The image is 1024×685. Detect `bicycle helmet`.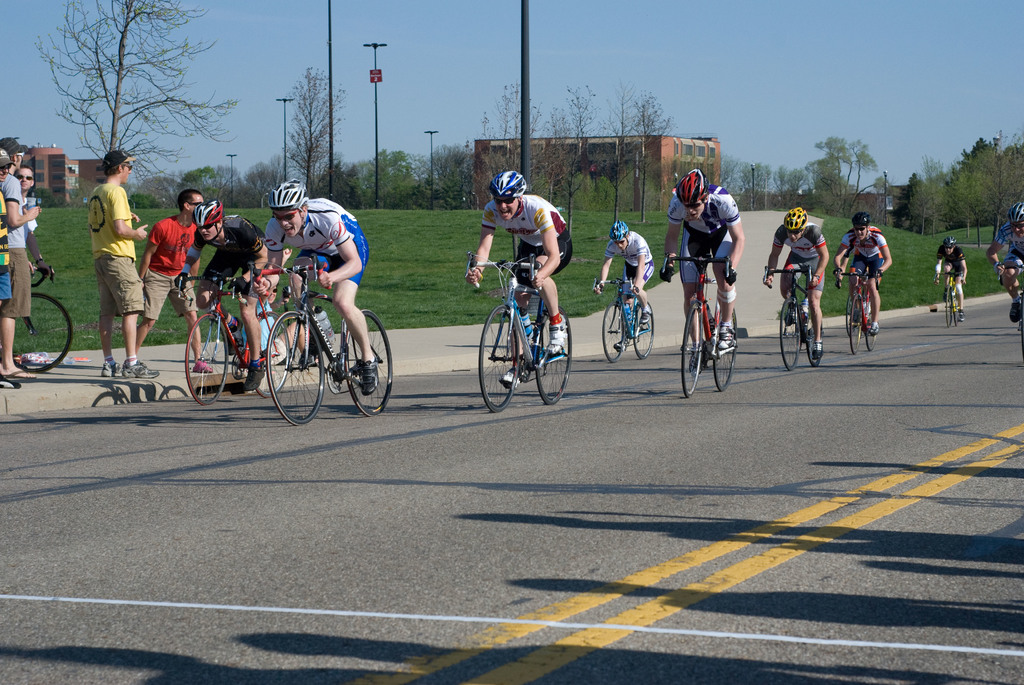
Detection: (x1=680, y1=172, x2=714, y2=210).
